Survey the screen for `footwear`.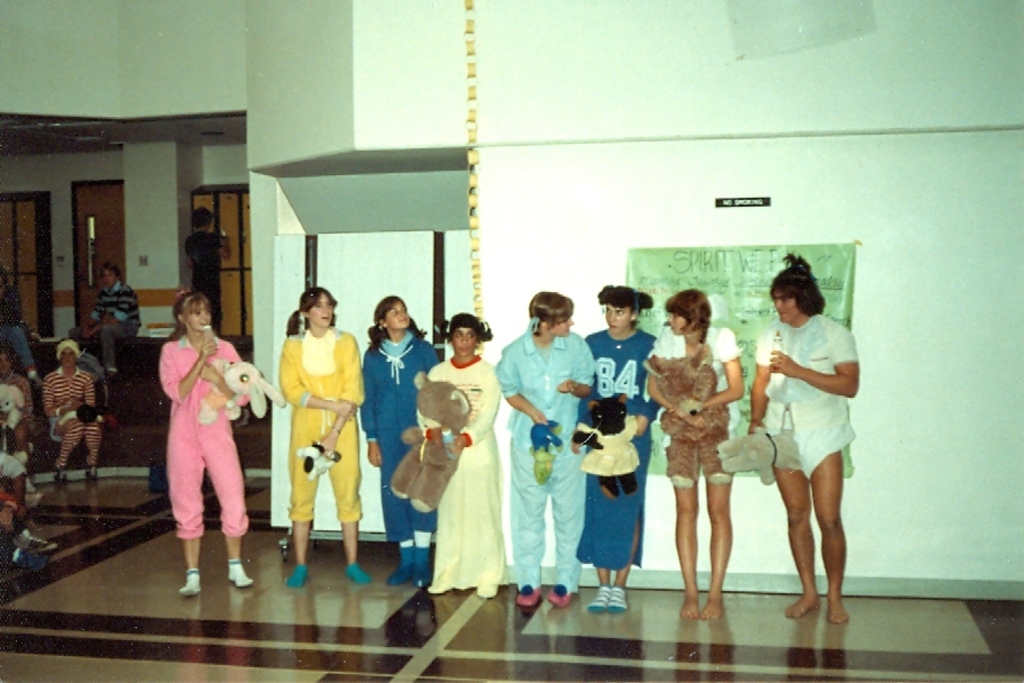
Survey found: l=413, t=570, r=429, b=588.
